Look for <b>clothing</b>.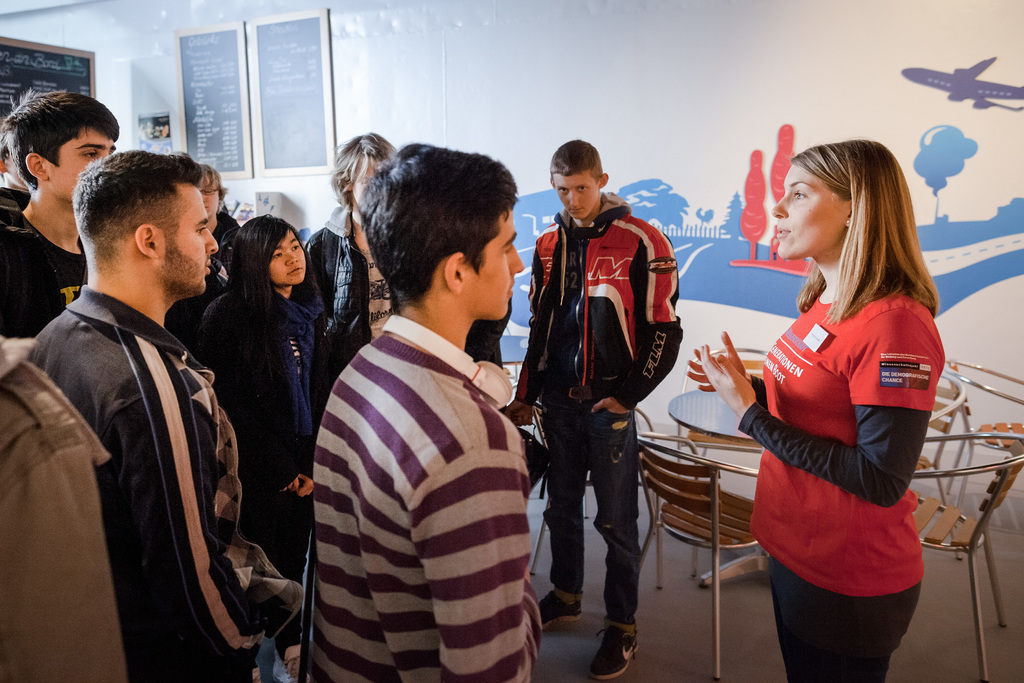
Found: [left=212, top=215, right=249, bottom=284].
